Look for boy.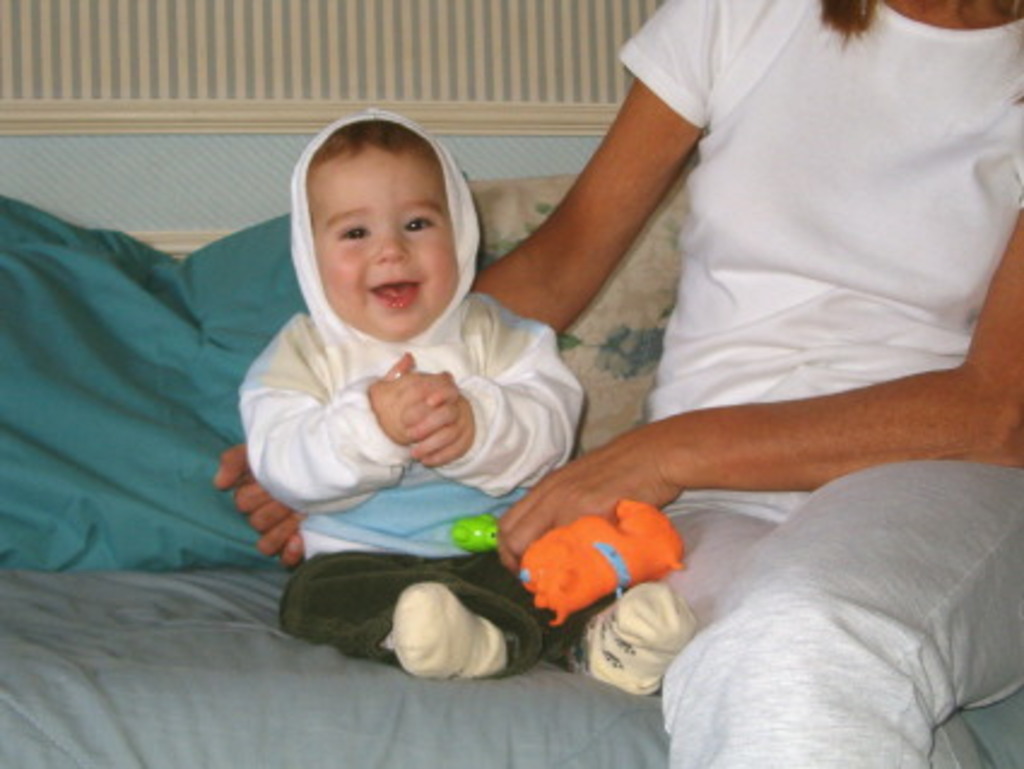
Found: {"x1": 241, "y1": 113, "x2": 612, "y2": 687}.
